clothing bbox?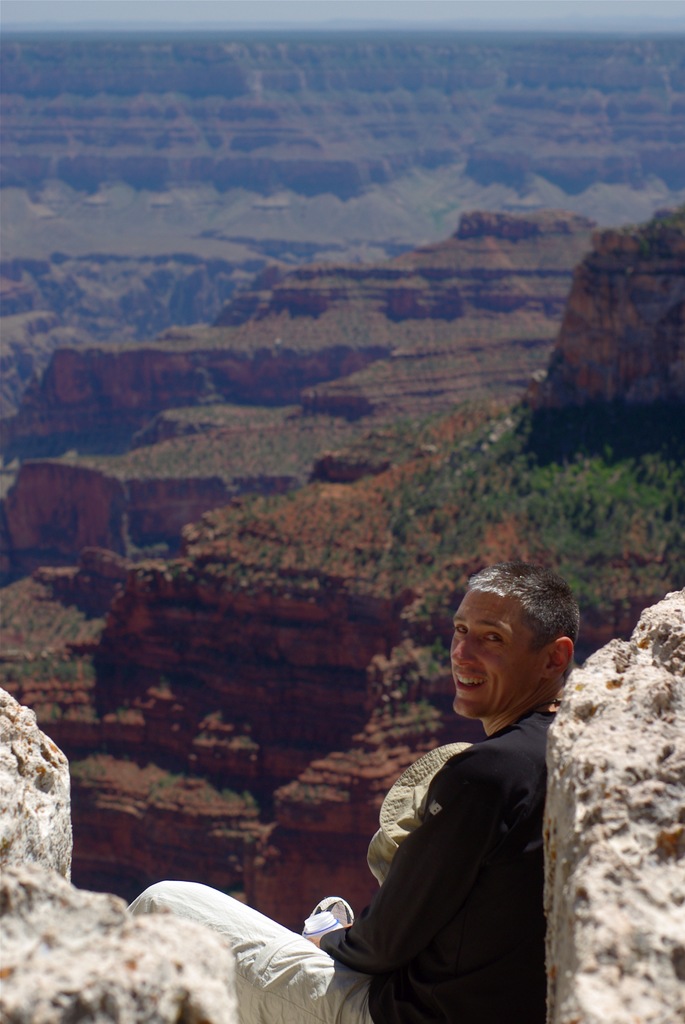
251/662/562/995
